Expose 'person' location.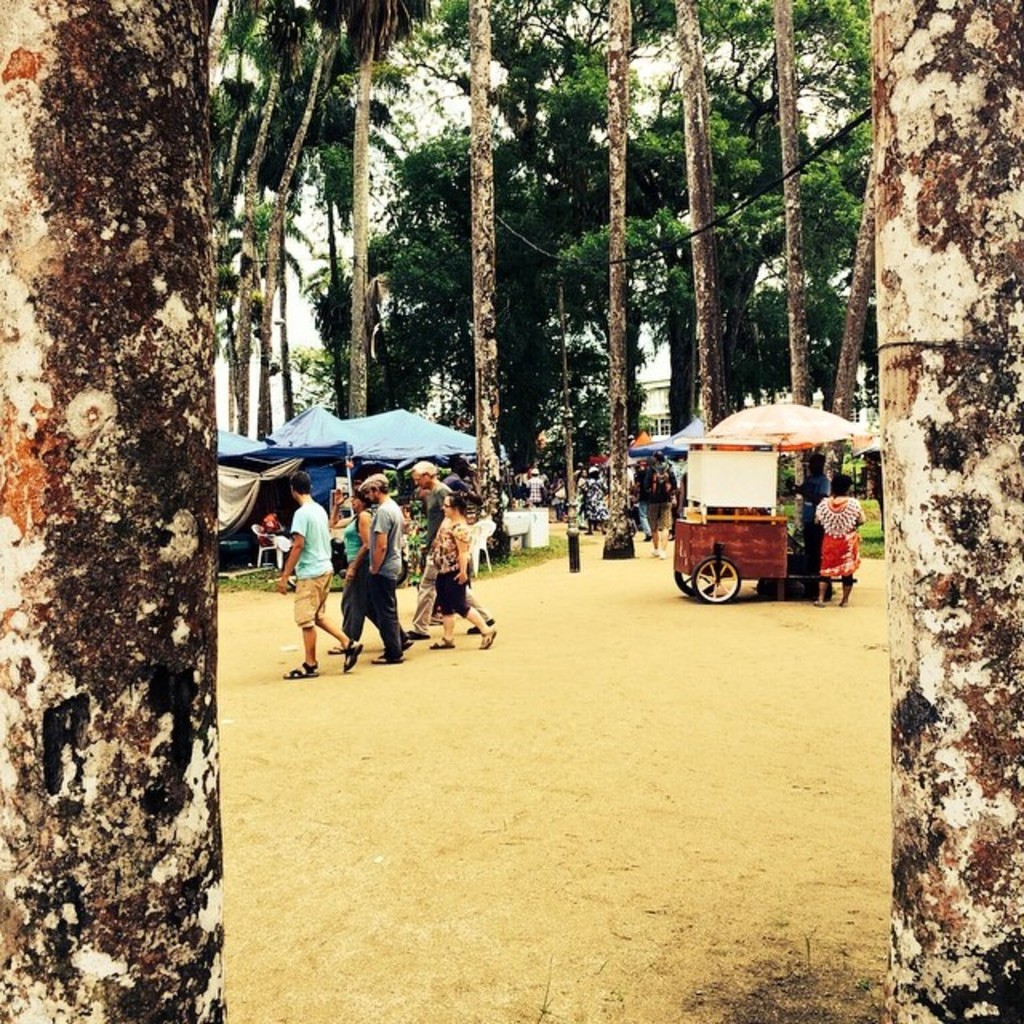
Exposed at 632 466 653 558.
